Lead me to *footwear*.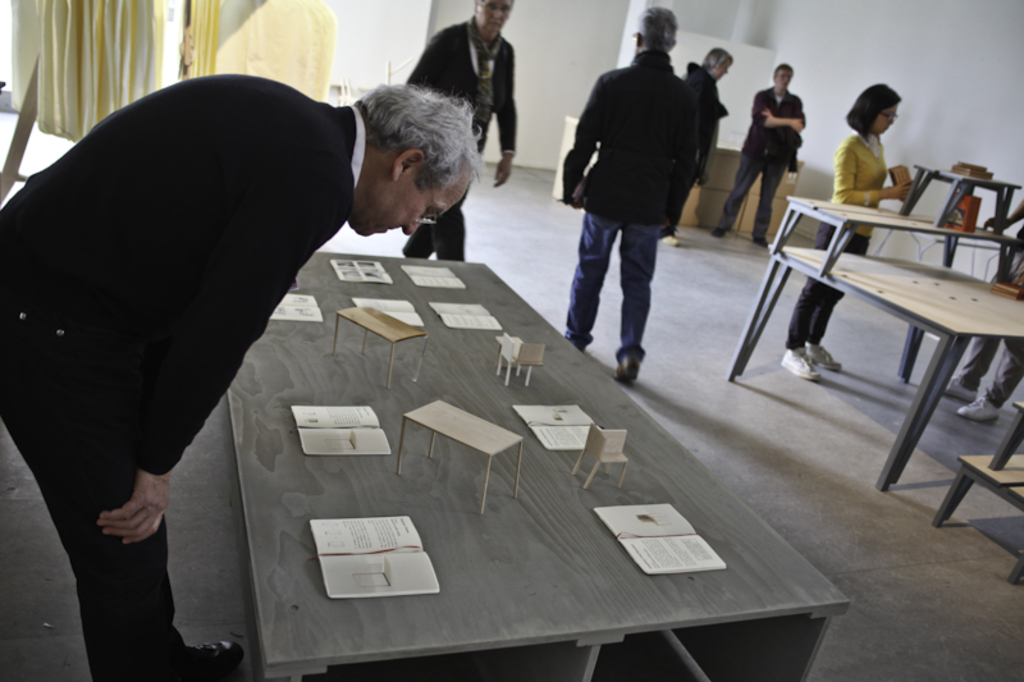
Lead to 754:234:771:246.
